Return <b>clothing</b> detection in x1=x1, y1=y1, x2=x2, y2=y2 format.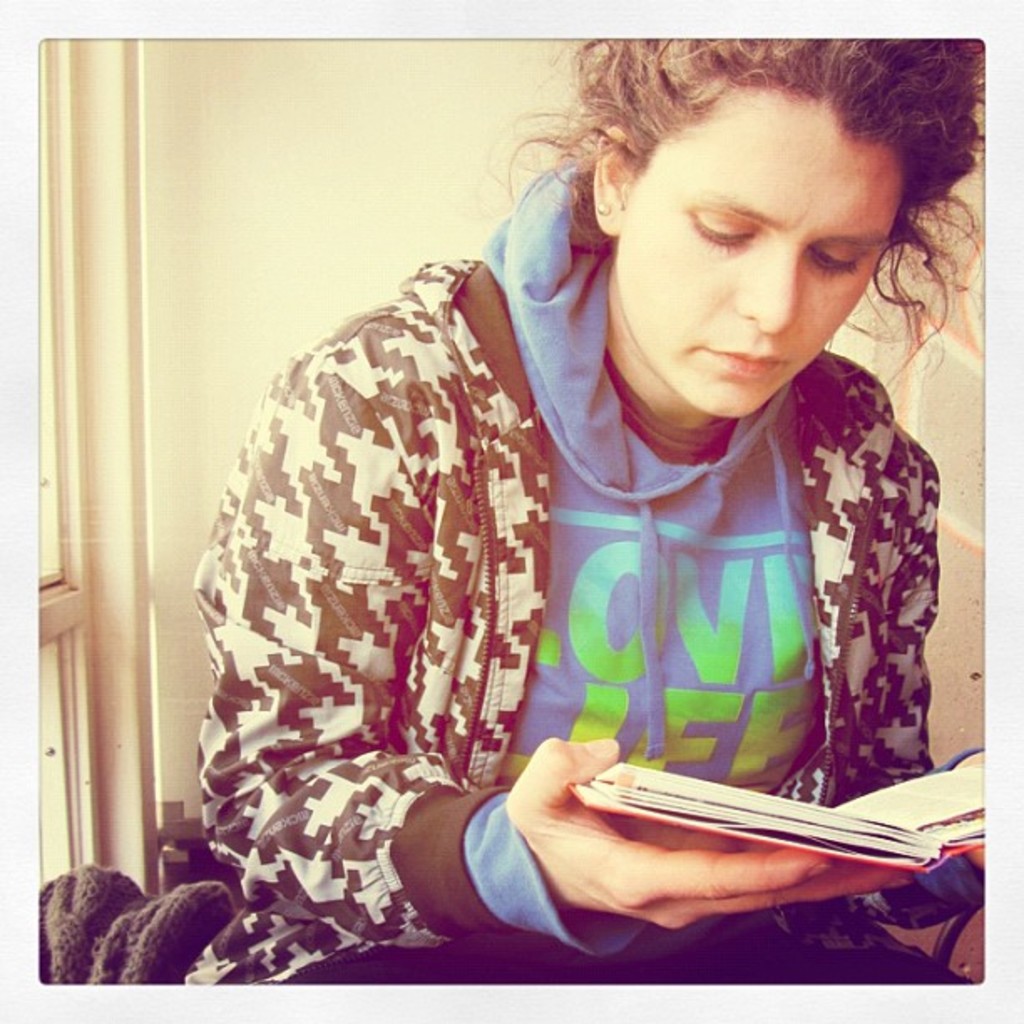
x1=120, y1=238, x2=914, y2=994.
